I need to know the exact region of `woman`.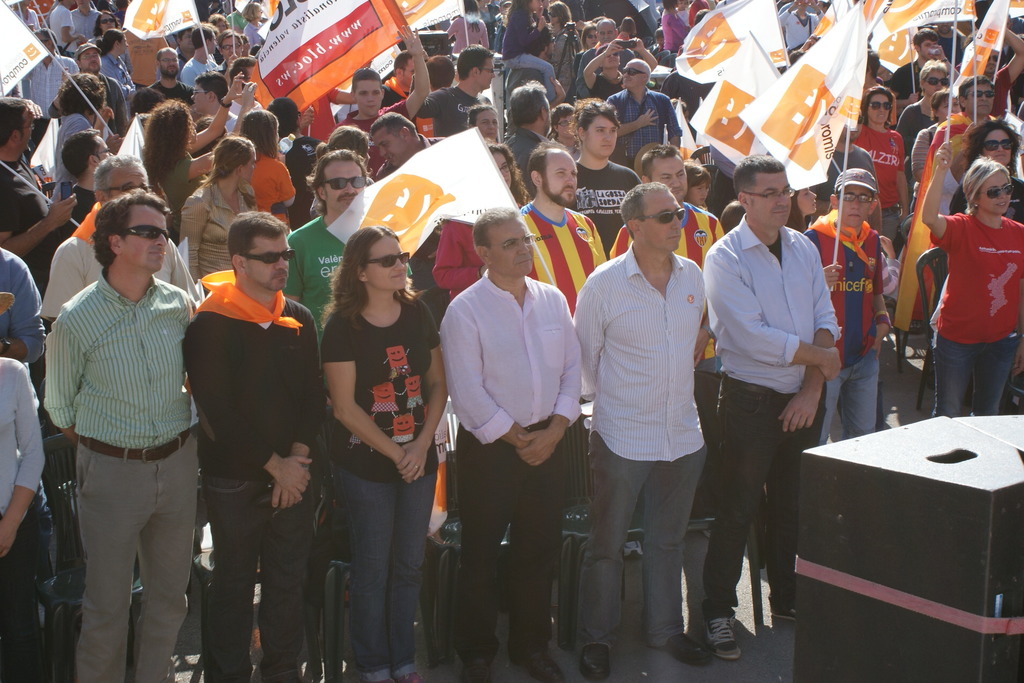
Region: rect(305, 216, 445, 666).
